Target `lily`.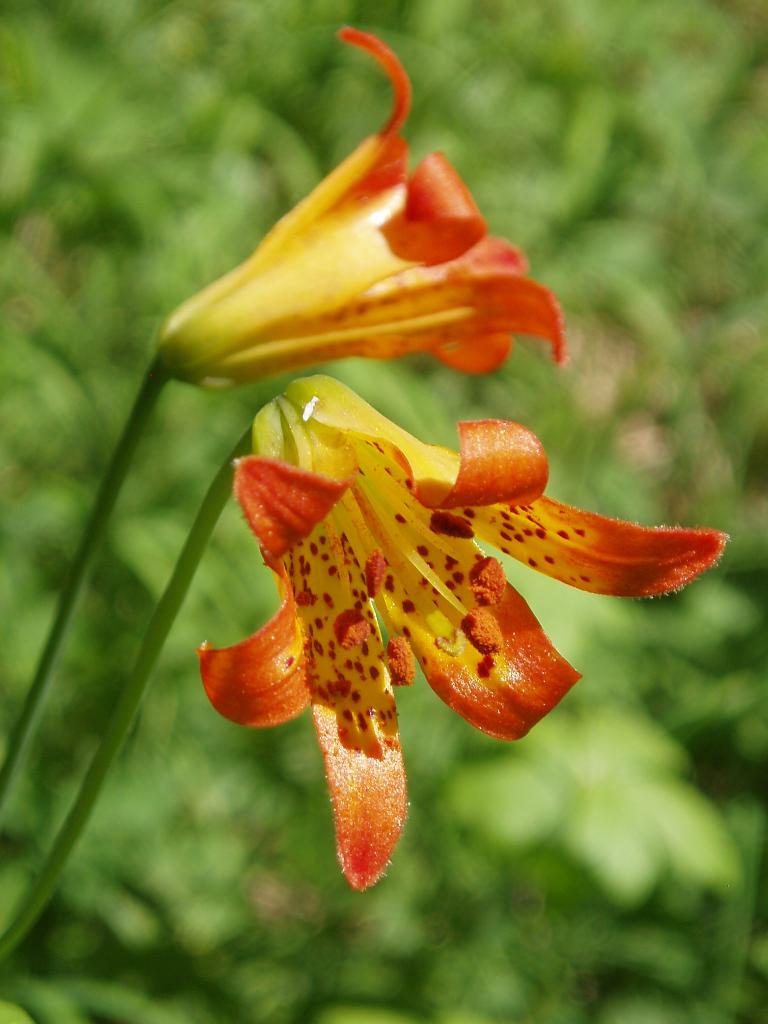
Target region: (193,371,728,886).
